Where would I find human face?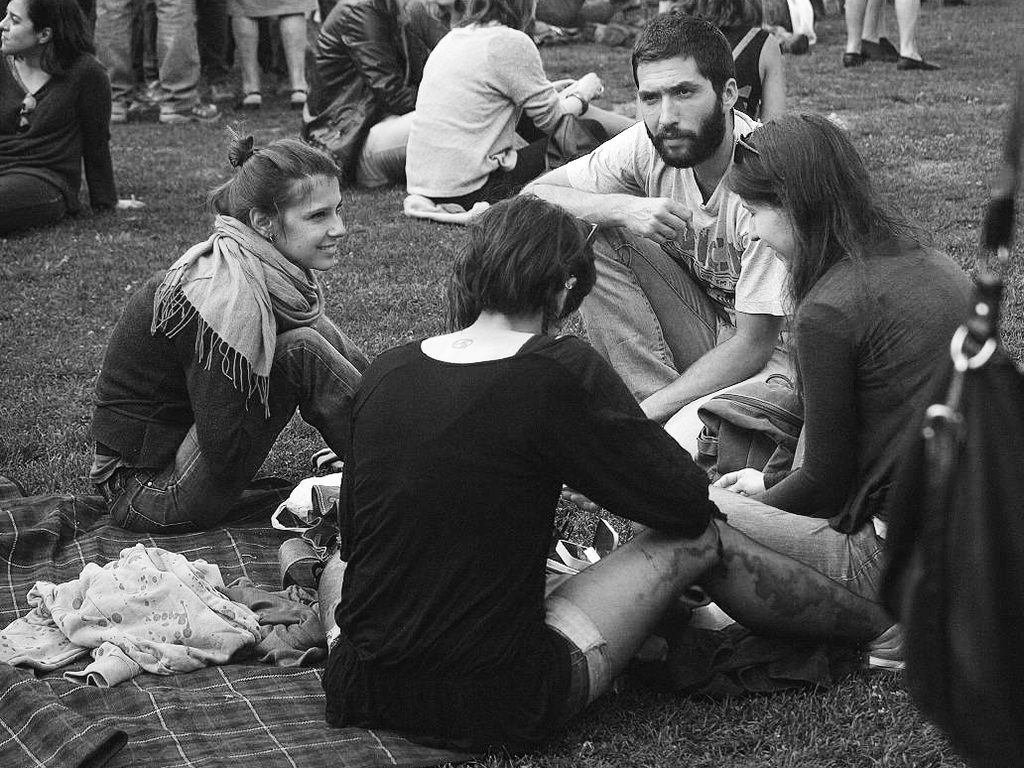
At 268,170,342,266.
